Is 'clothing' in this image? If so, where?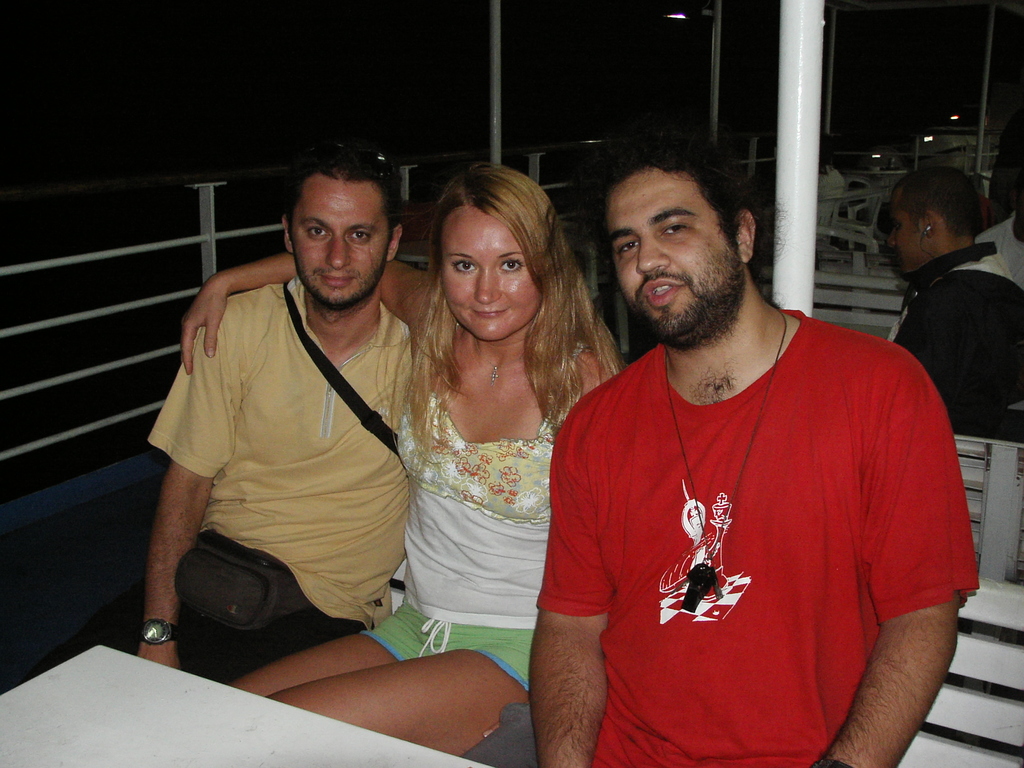
Yes, at locate(891, 241, 1023, 442).
